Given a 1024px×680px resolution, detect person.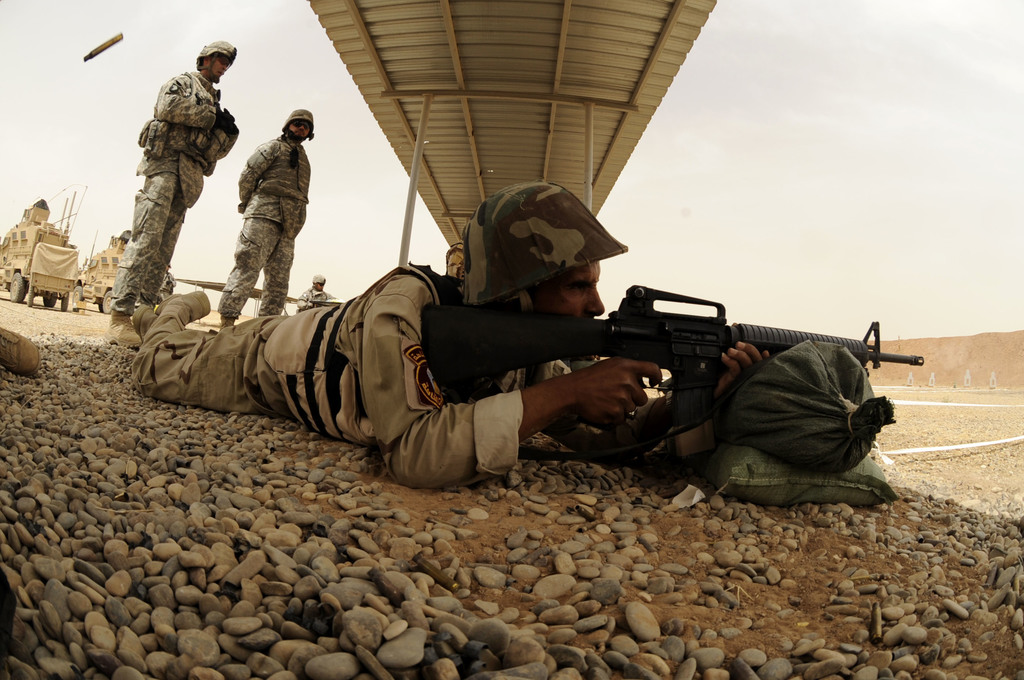
left=292, top=274, right=332, bottom=313.
